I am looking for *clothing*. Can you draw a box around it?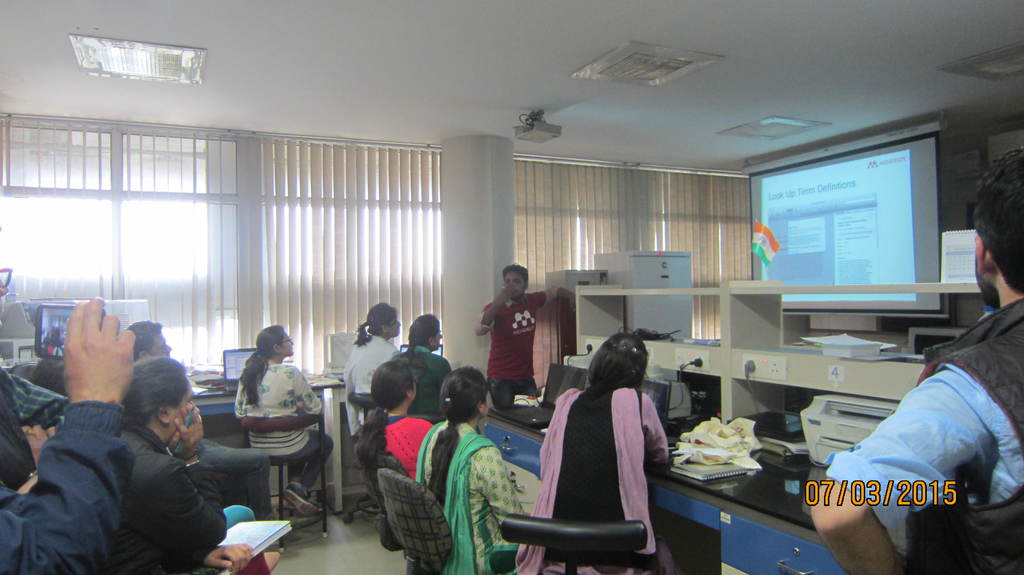
Sure, the bounding box is select_region(118, 419, 225, 574).
